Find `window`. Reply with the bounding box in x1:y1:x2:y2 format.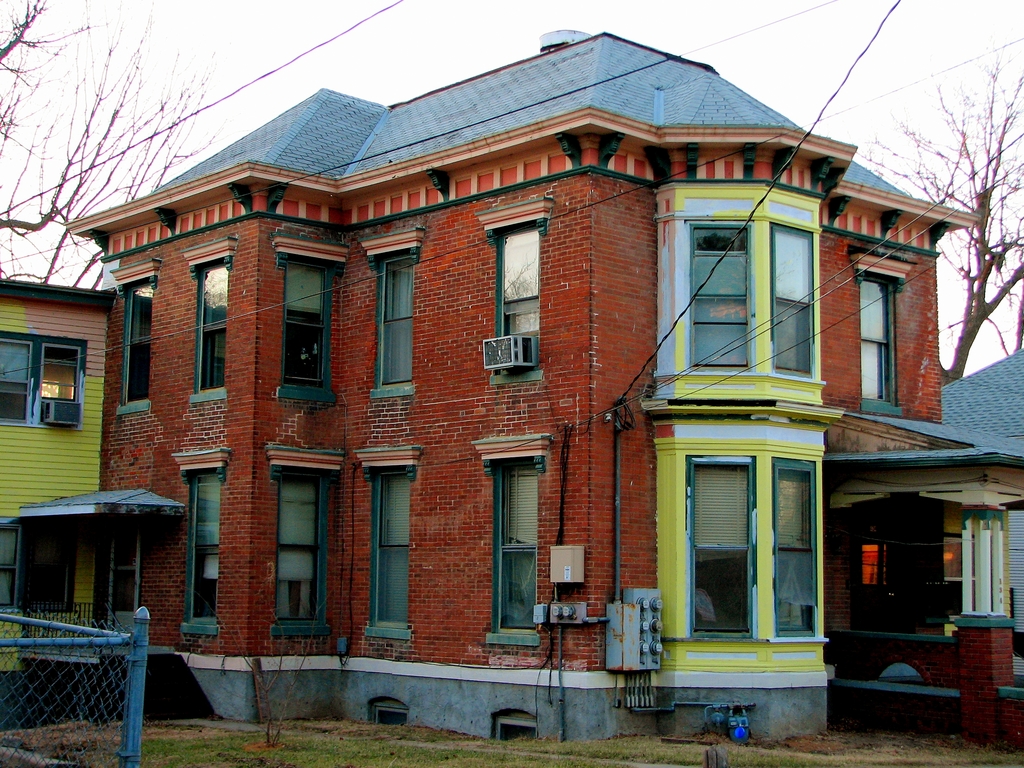
685:455:752:651.
